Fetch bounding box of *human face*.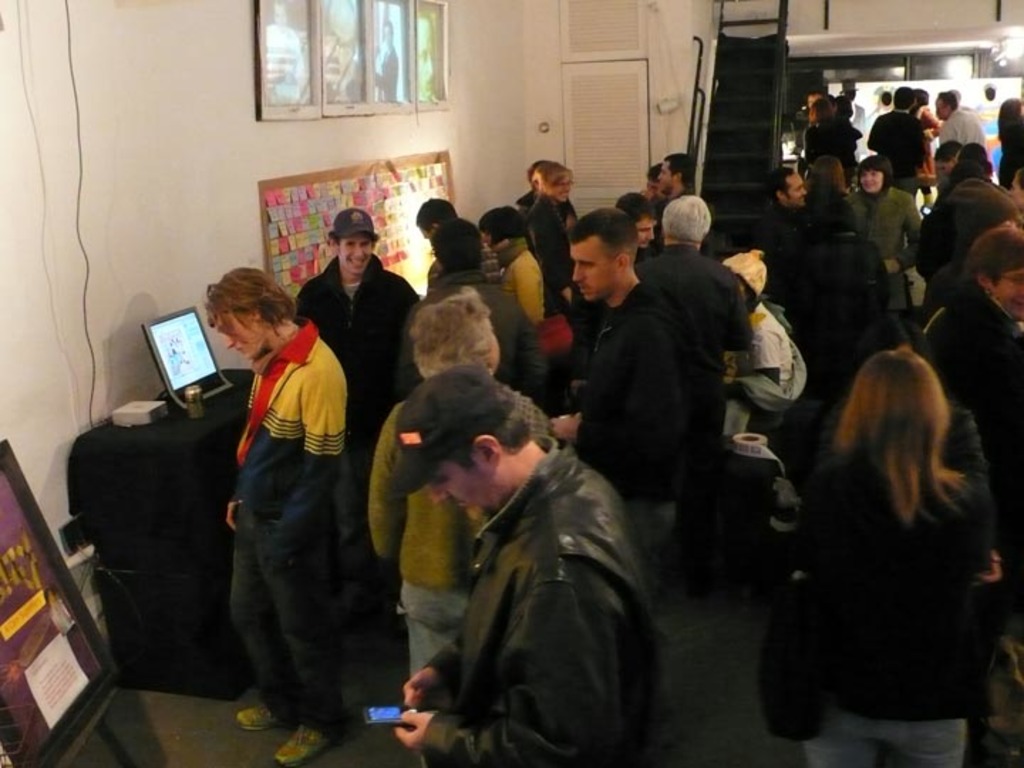
Bbox: (x1=225, y1=309, x2=266, y2=358).
